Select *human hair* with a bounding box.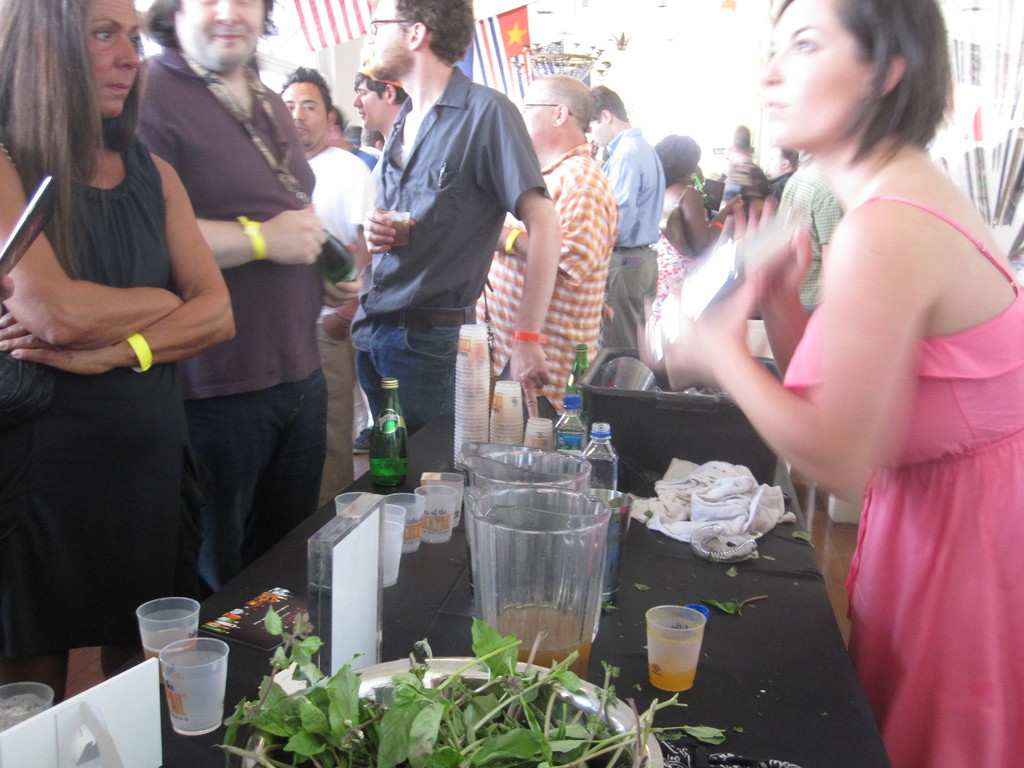
bbox=[653, 132, 708, 184].
